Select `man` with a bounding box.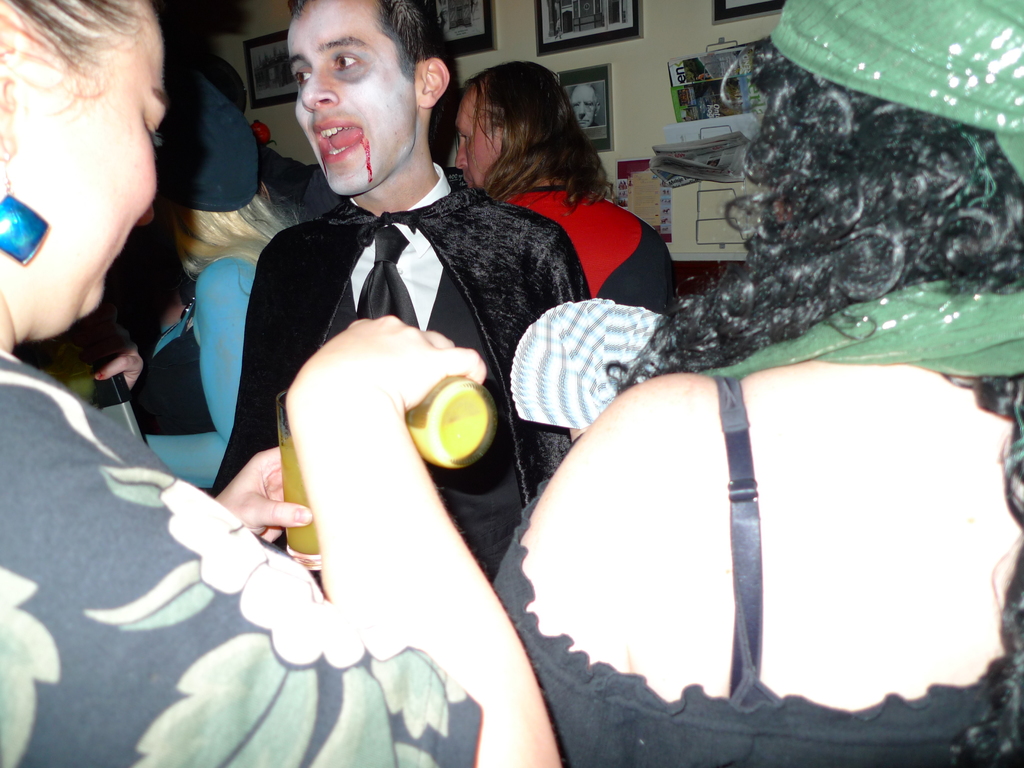
[202,0,598,573].
